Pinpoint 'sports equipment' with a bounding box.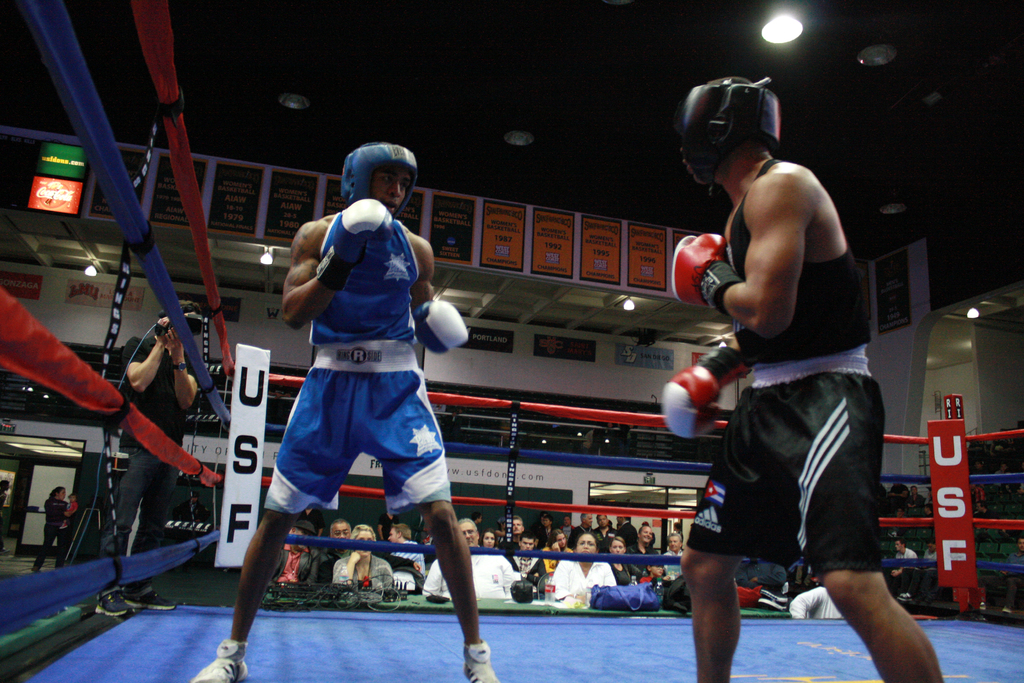
(left=312, top=198, right=397, bottom=278).
